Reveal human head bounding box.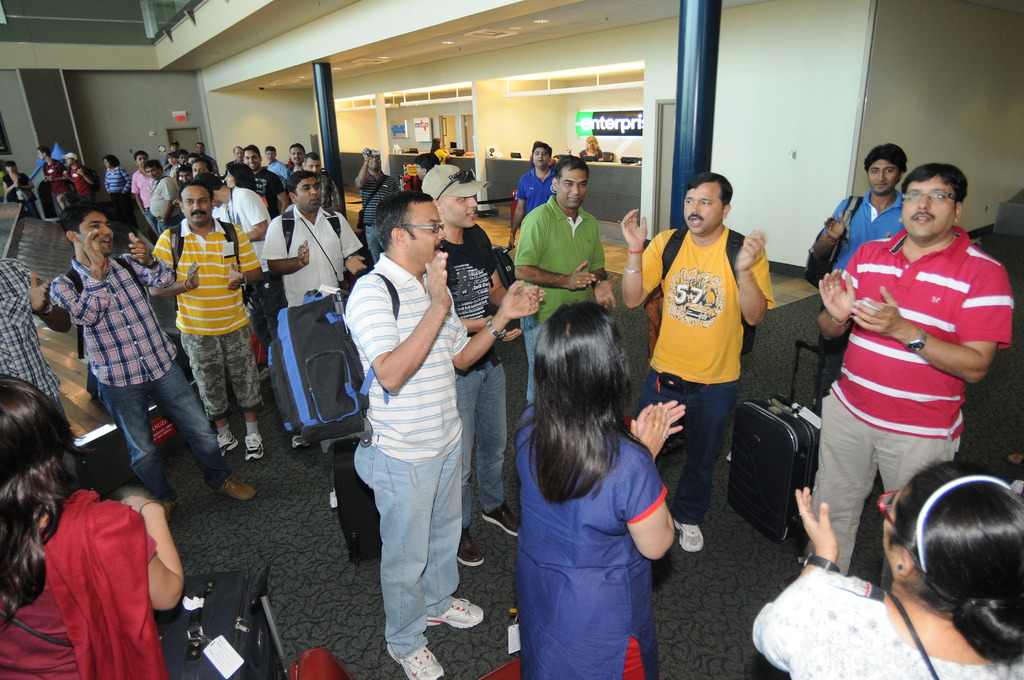
Revealed: 584:135:598:149.
